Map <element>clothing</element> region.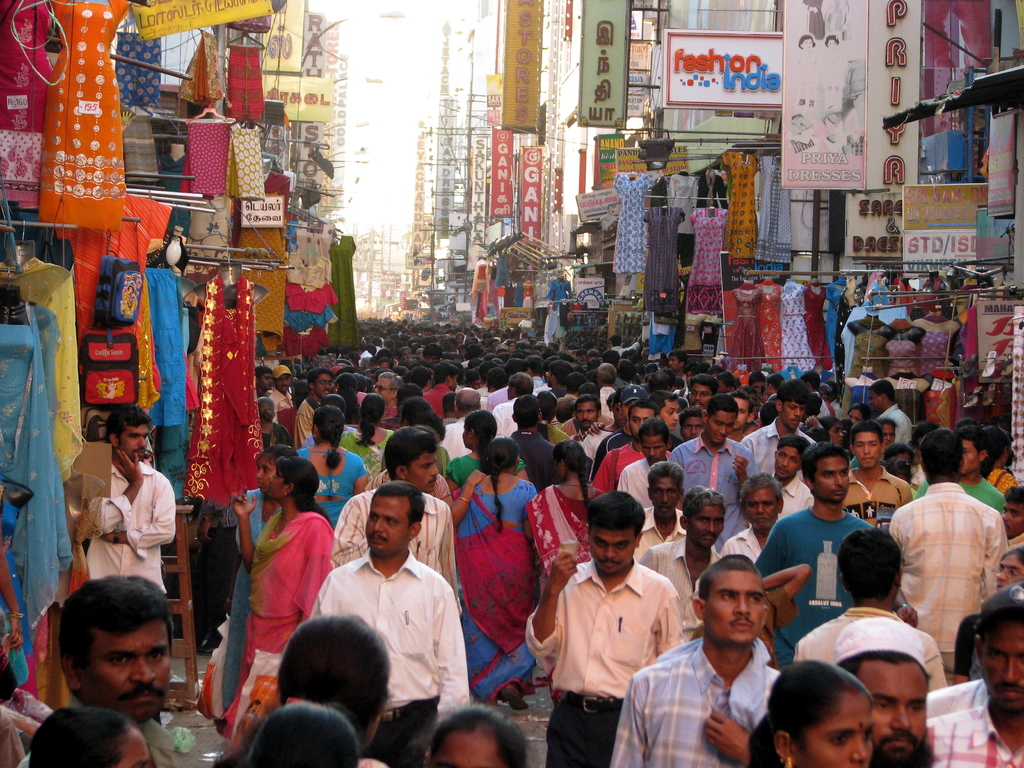
Mapped to (753,505,874,669).
